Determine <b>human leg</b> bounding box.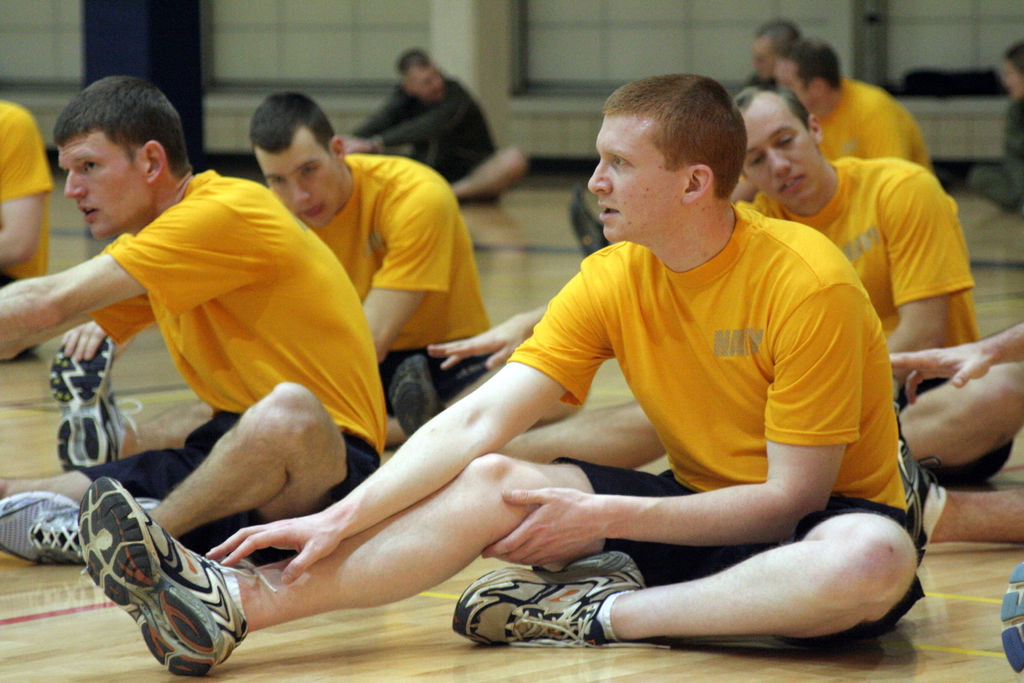
Determined: [left=390, top=357, right=665, bottom=471].
